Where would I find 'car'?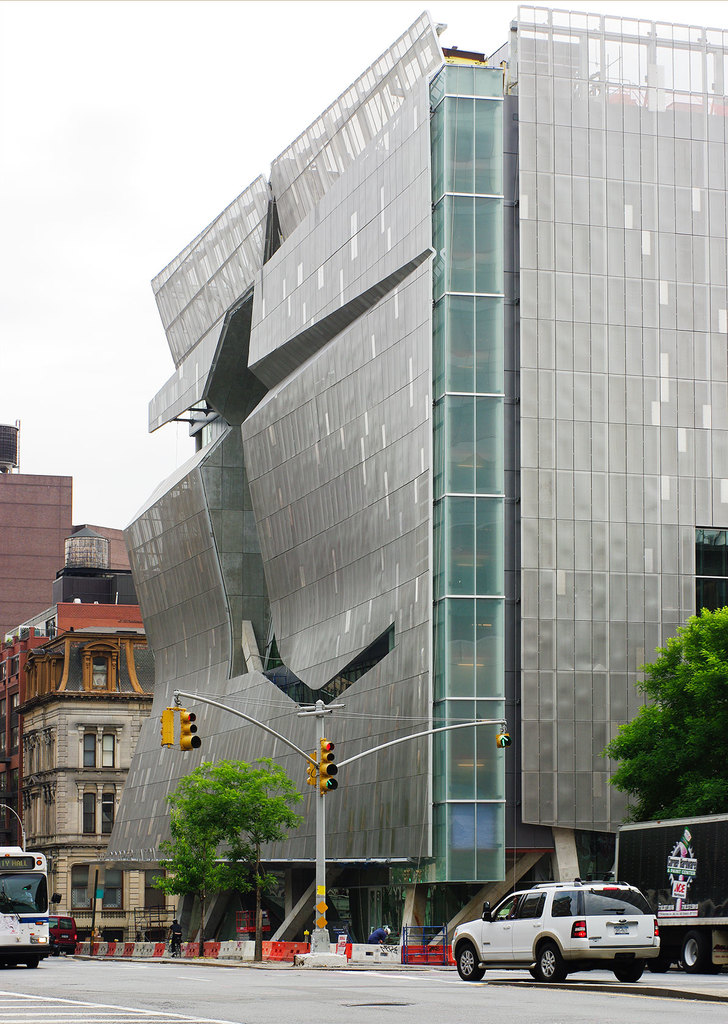
At locate(49, 931, 59, 956).
